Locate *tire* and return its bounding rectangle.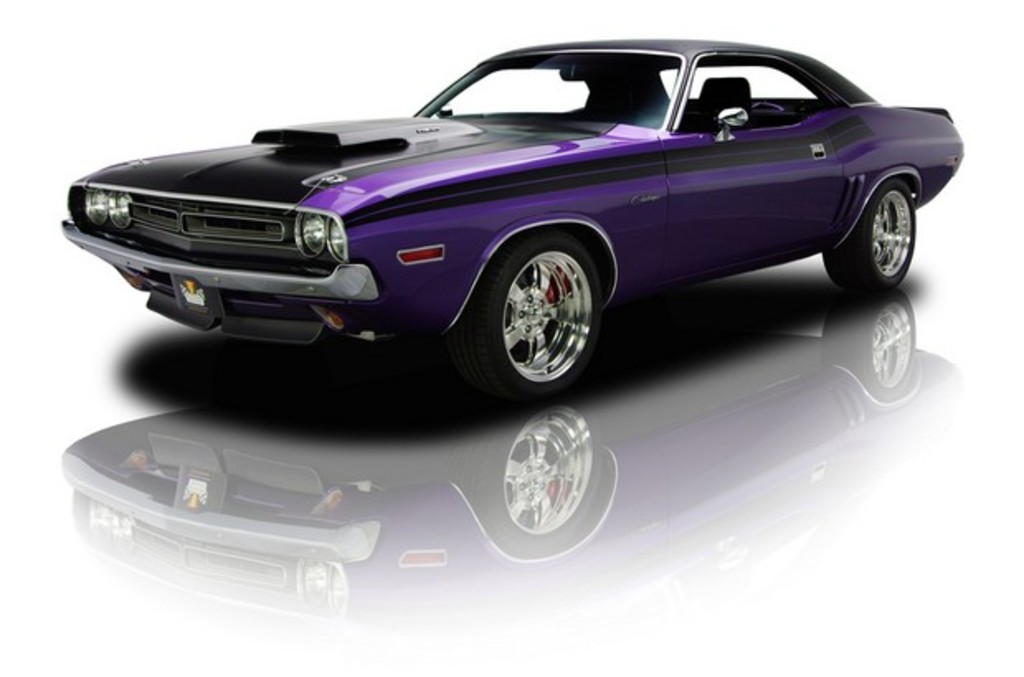
detection(821, 175, 918, 294).
